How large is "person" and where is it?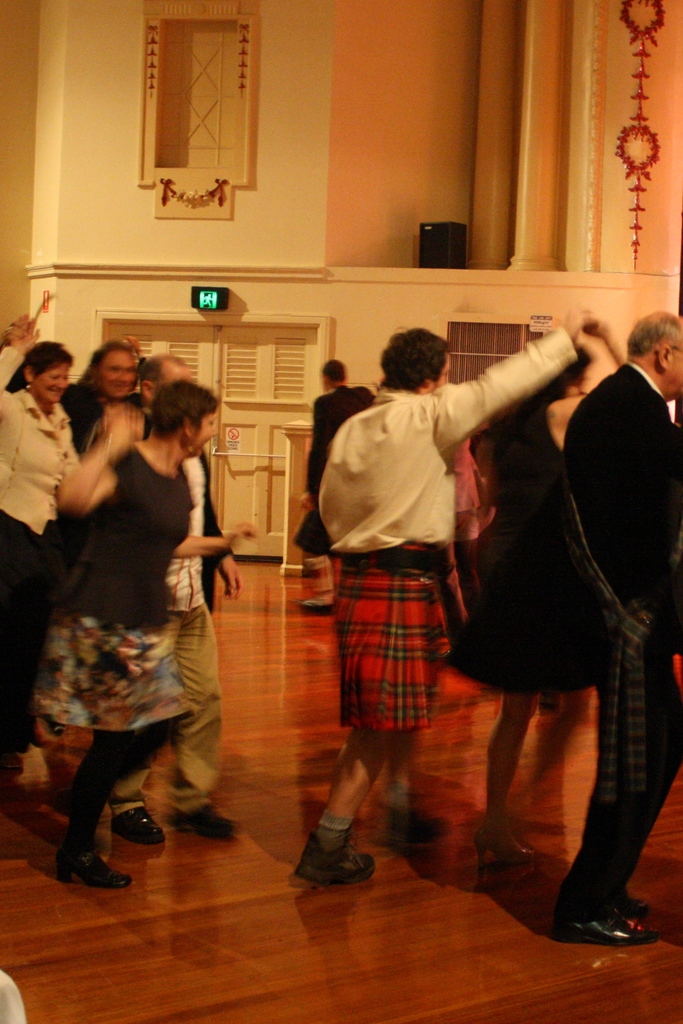
Bounding box: bbox(82, 349, 215, 483).
